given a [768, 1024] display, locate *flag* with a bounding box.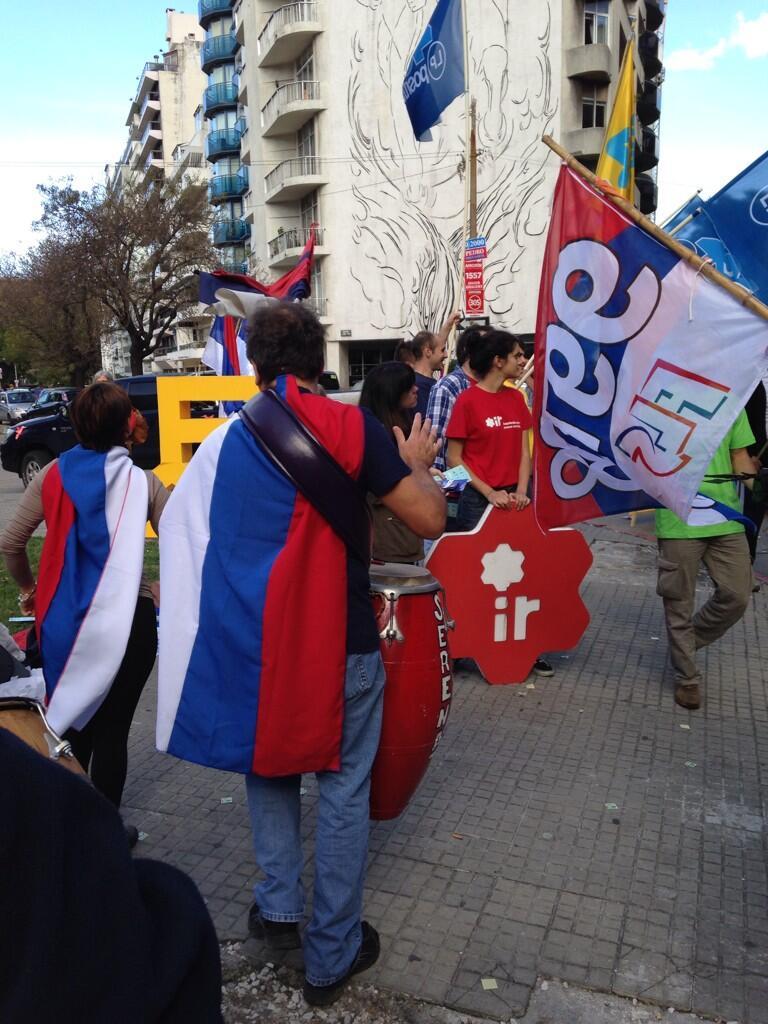
Located: (left=590, top=39, right=640, bottom=213).
